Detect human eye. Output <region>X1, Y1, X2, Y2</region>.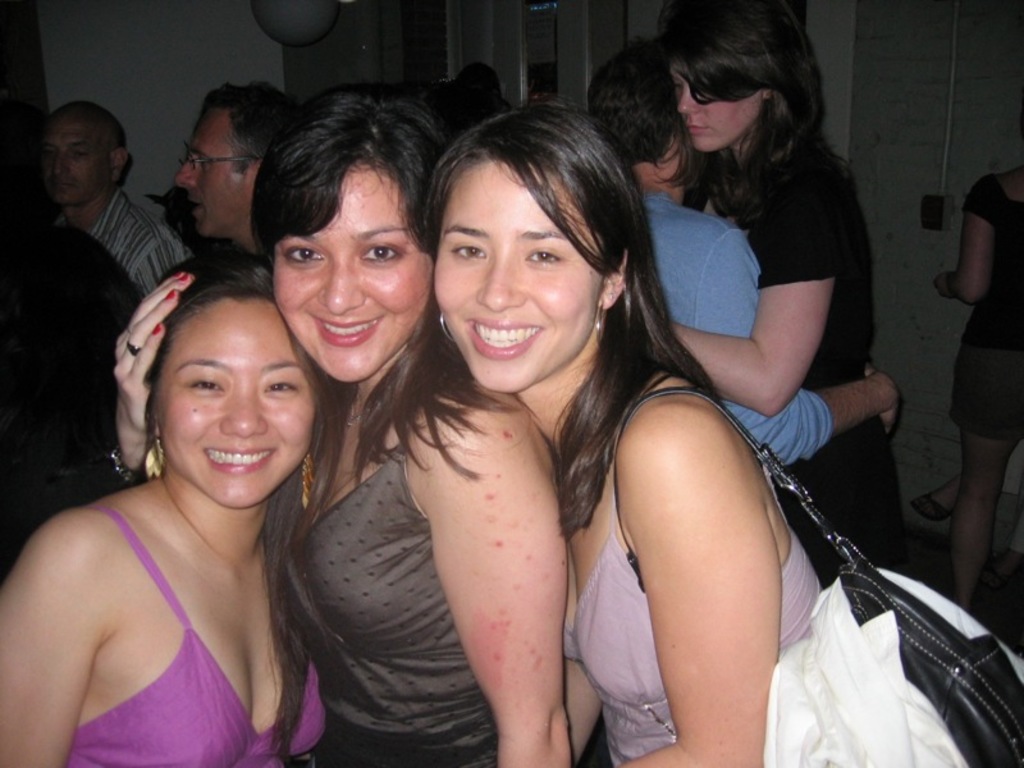
<region>669, 79, 681, 90</region>.
